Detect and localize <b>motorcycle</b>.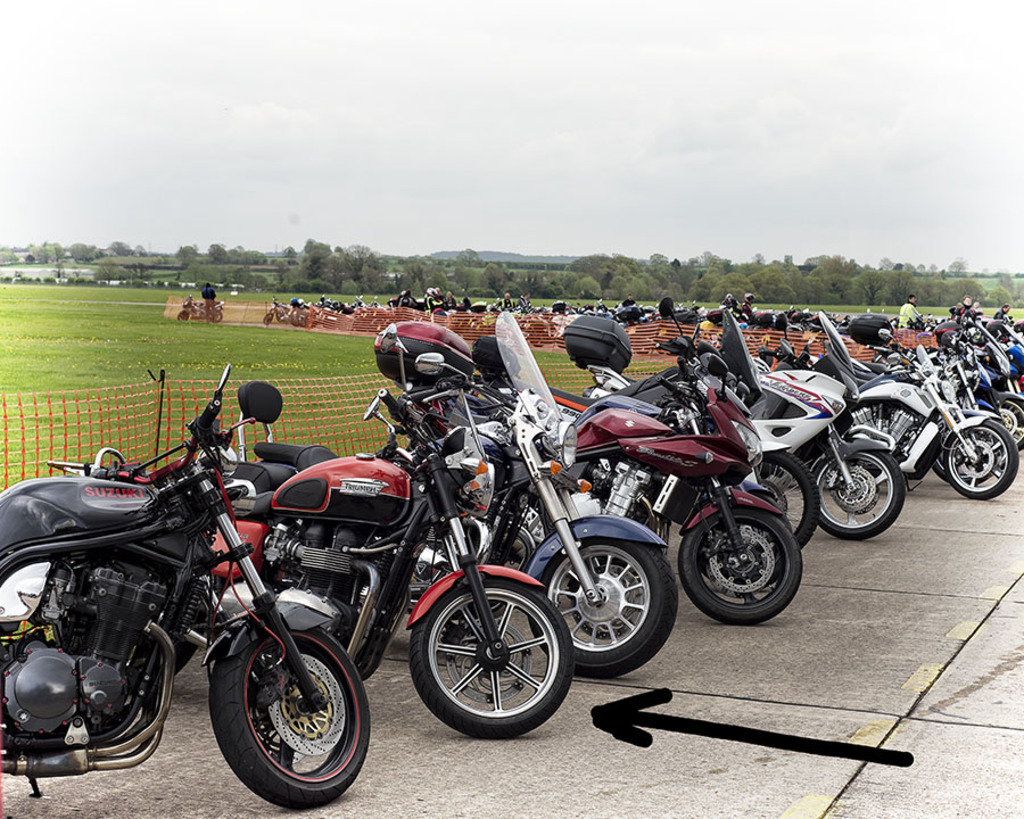
Localized at (585, 311, 909, 538).
